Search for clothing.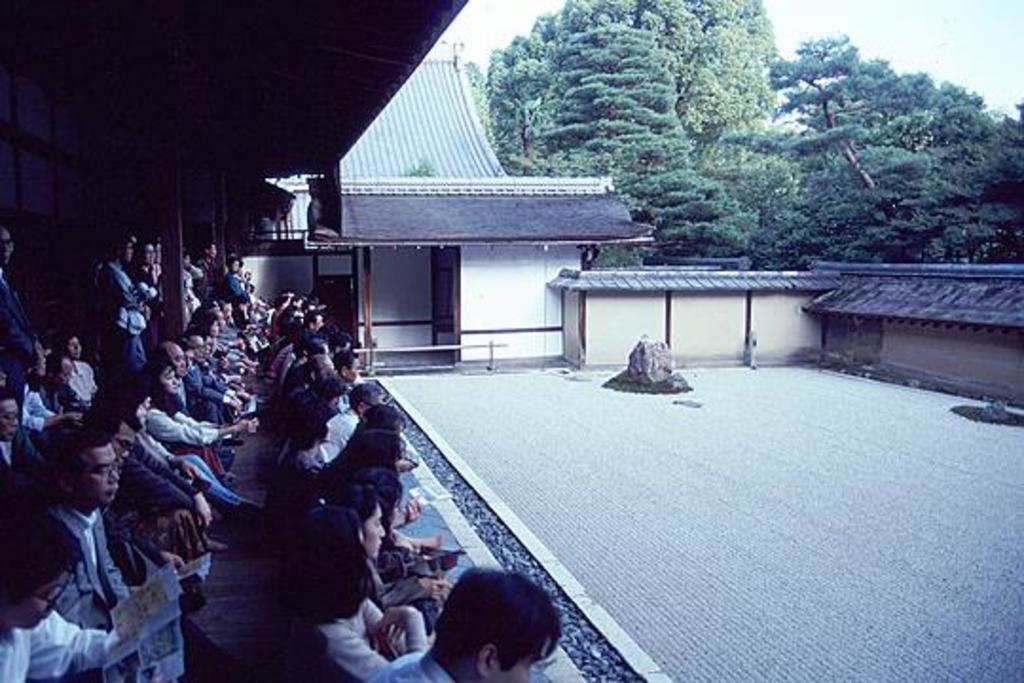
Found at locate(99, 440, 186, 577).
